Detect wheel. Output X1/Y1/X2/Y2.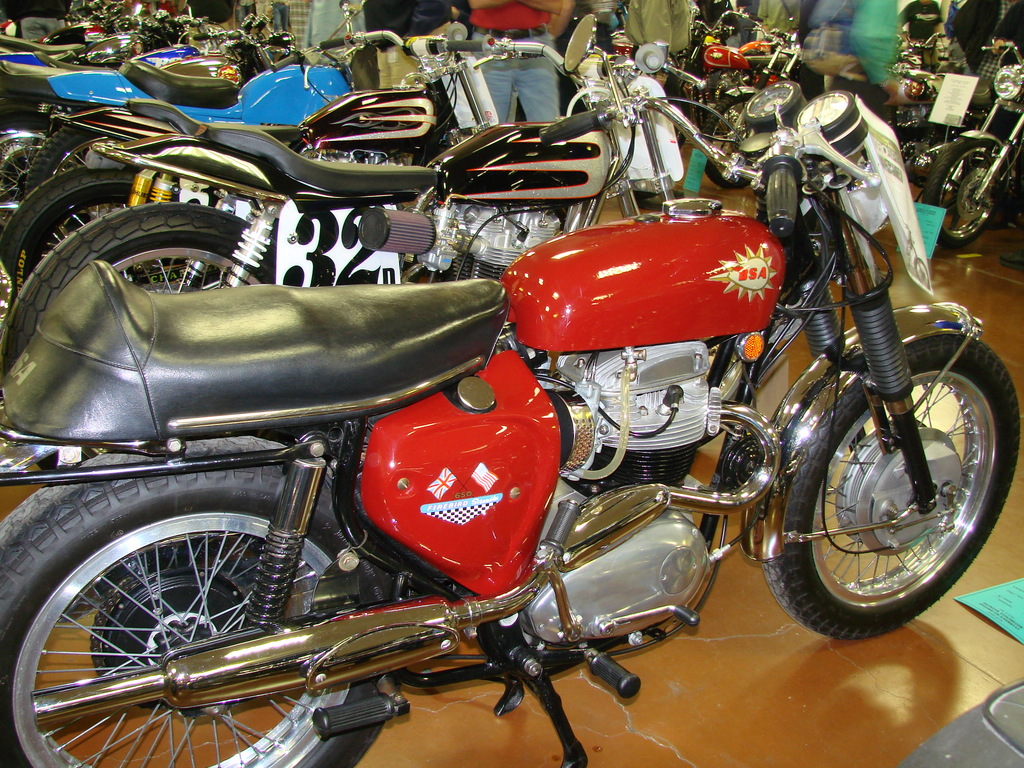
762/337/1019/639.
